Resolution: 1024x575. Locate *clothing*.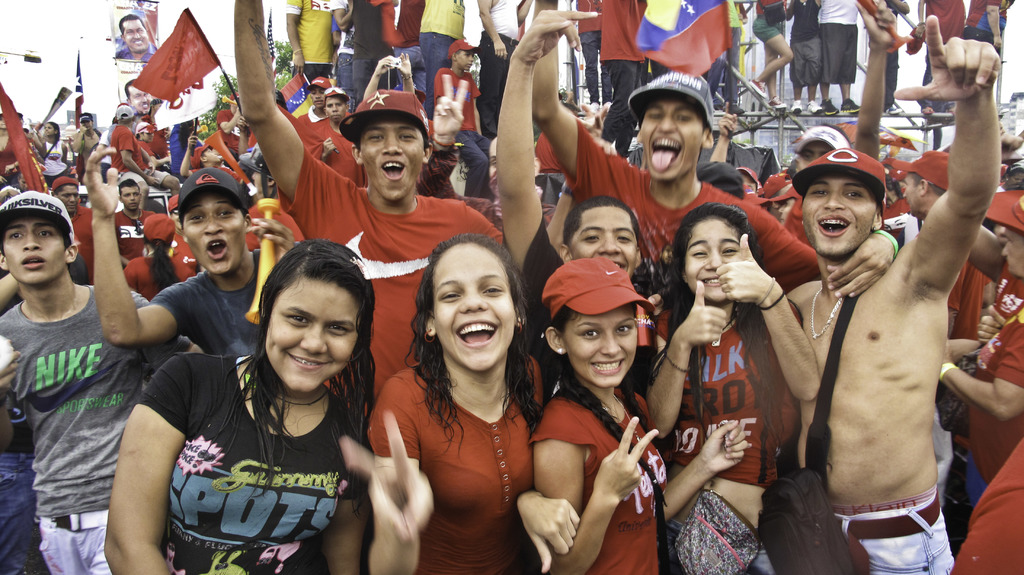
x1=371 y1=352 x2=557 y2=572.
